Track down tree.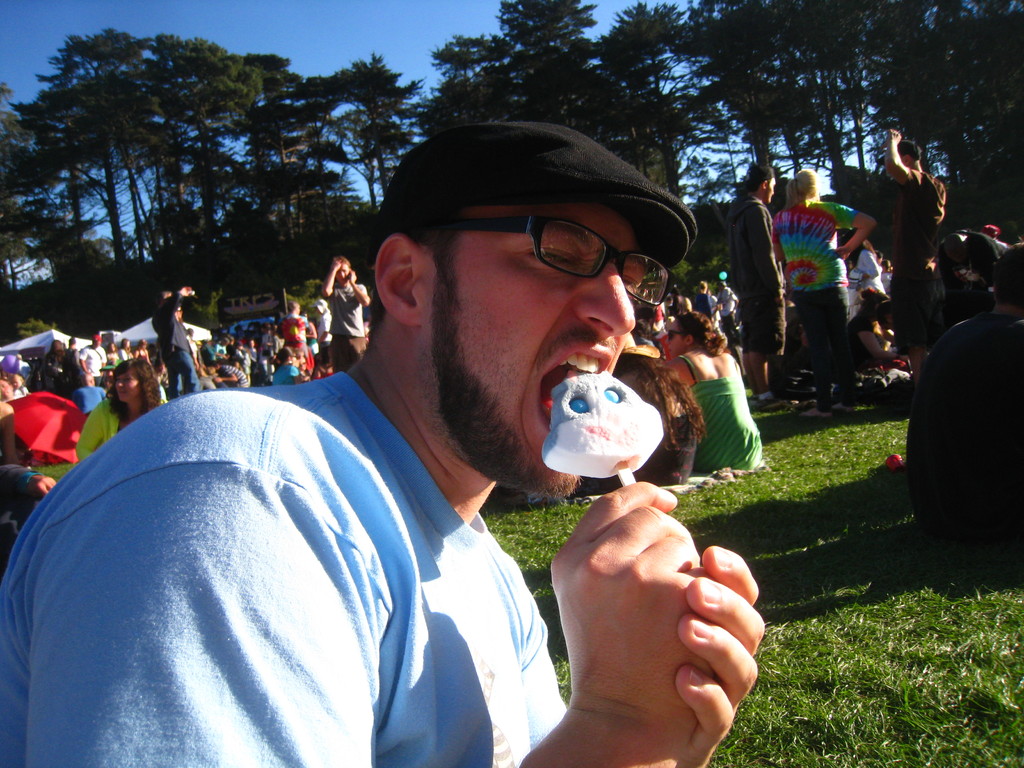
Tracked to box=[495, 0, 588, 108].
